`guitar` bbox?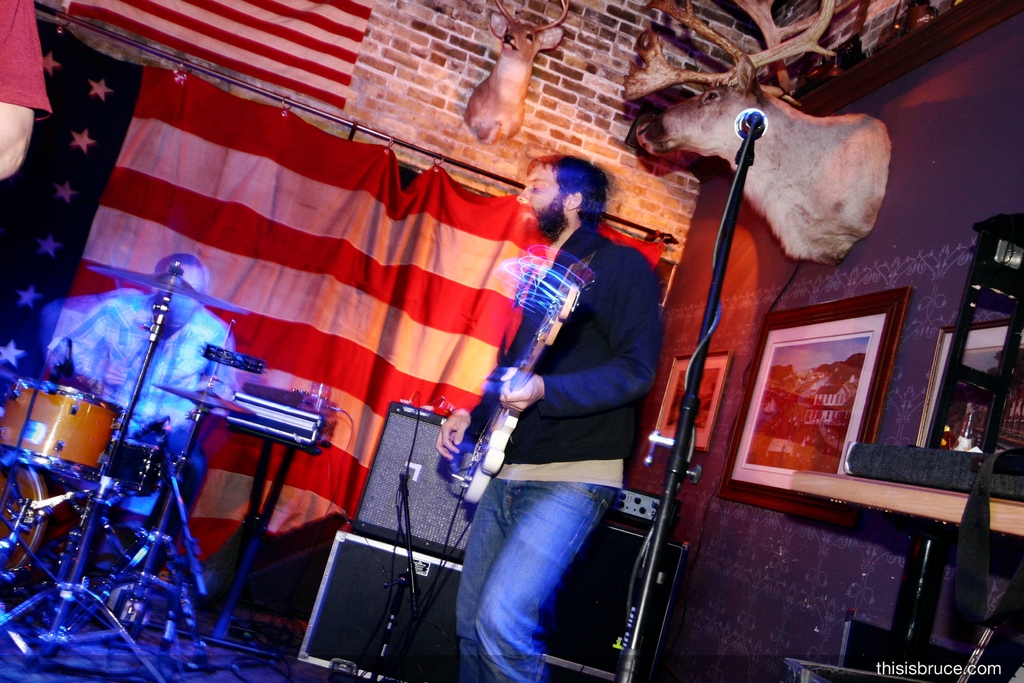
bbox=[458, 283, 582, 504]
